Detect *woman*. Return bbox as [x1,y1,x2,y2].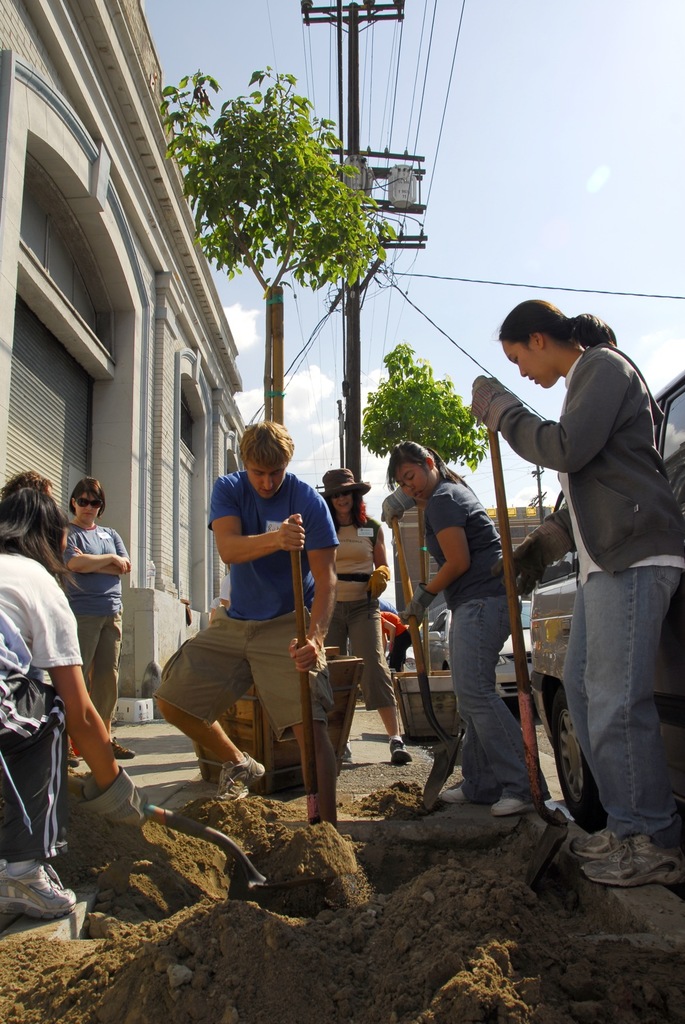
[61,476,132,767].
